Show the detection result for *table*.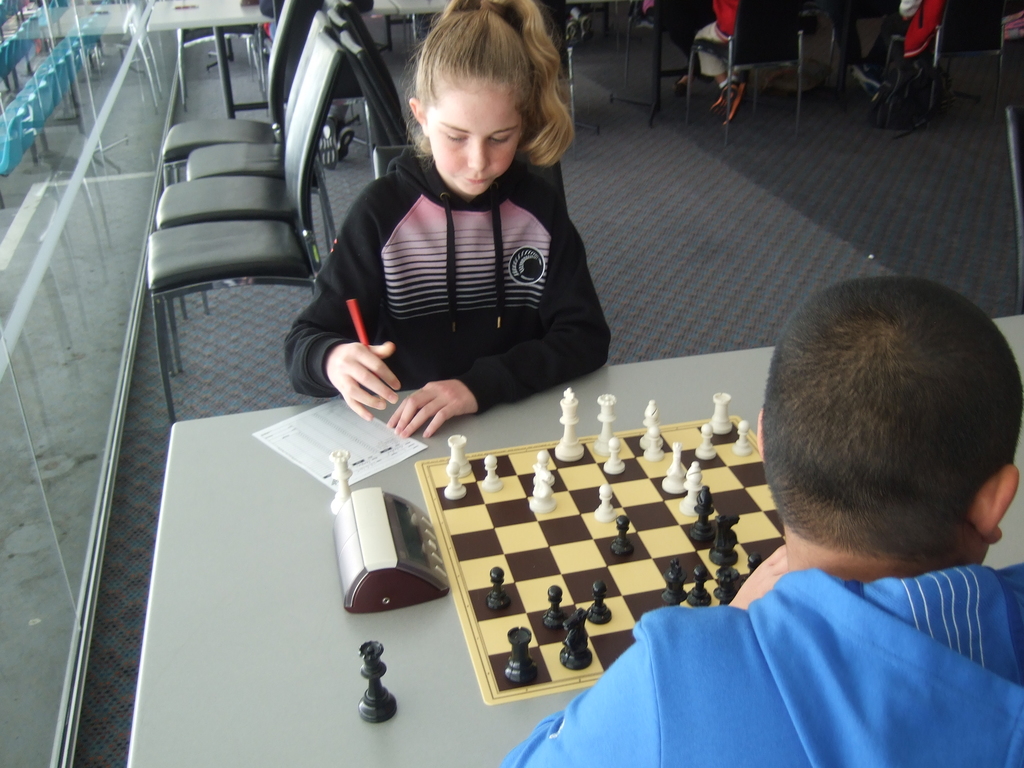
165:329:1023:750.
